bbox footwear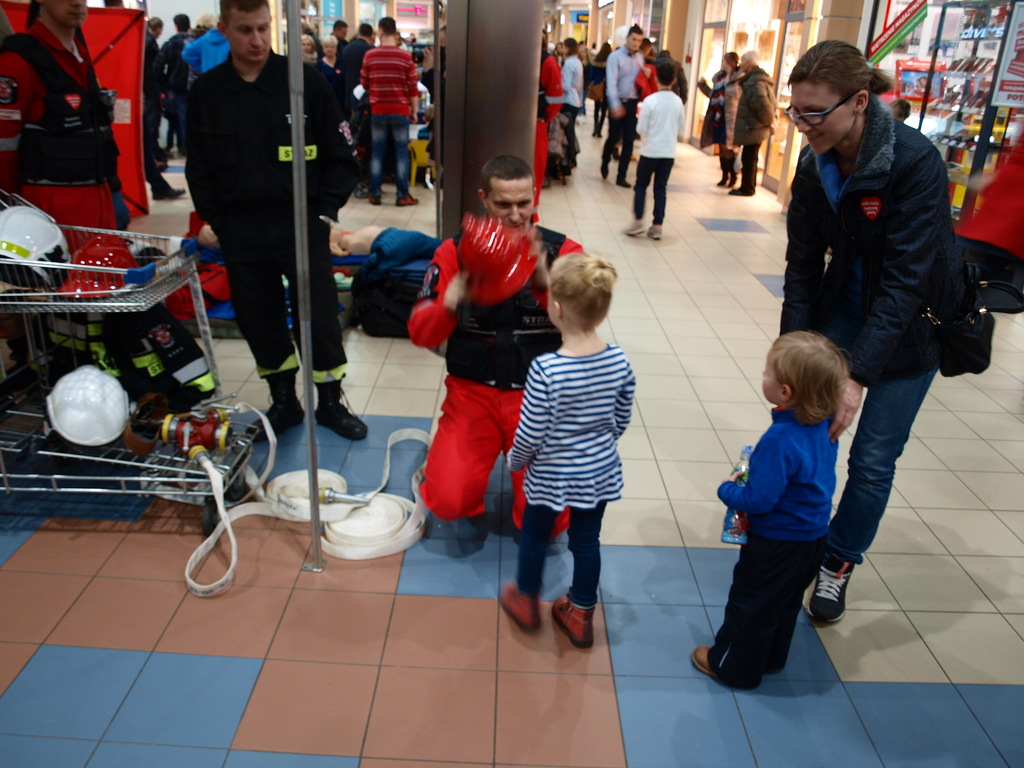
locate(675, 647, 748, 687)
